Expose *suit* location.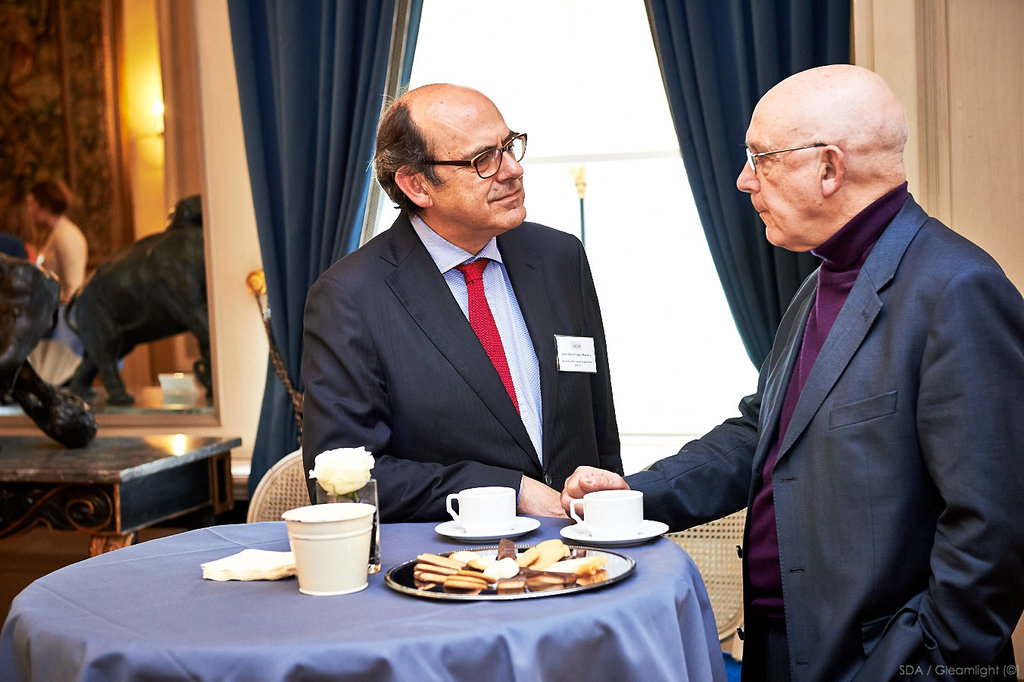
Exposed at box=[684, 78, 1011, 681].
